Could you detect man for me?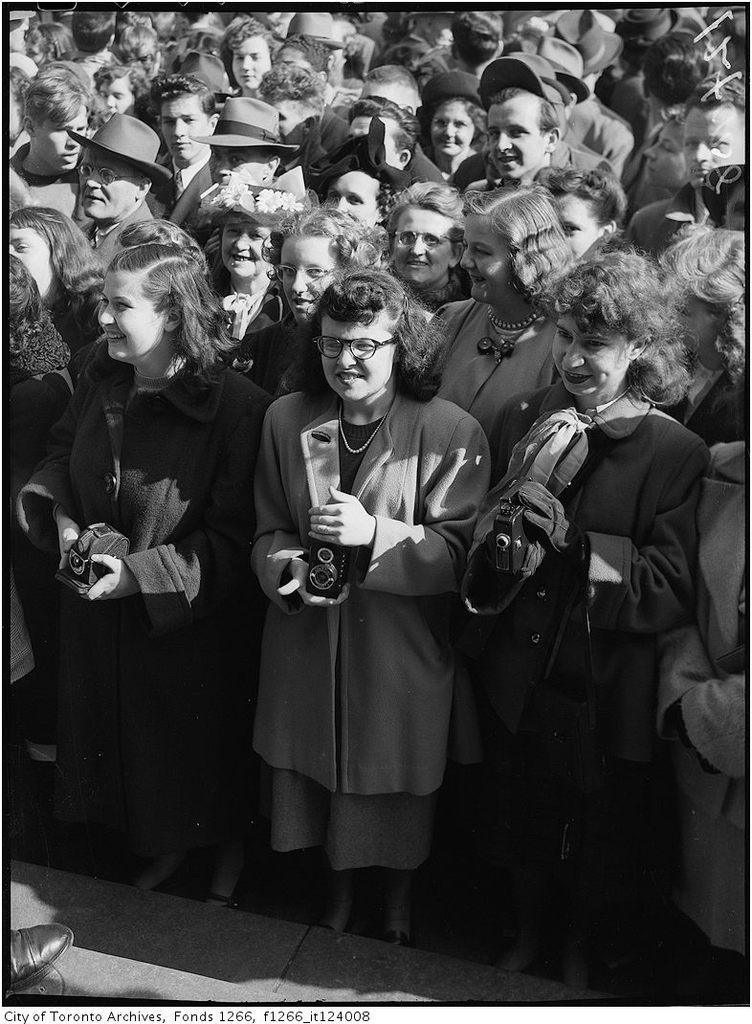
Detection result: <bbox>502, 50, 608, 161</bbox>.
